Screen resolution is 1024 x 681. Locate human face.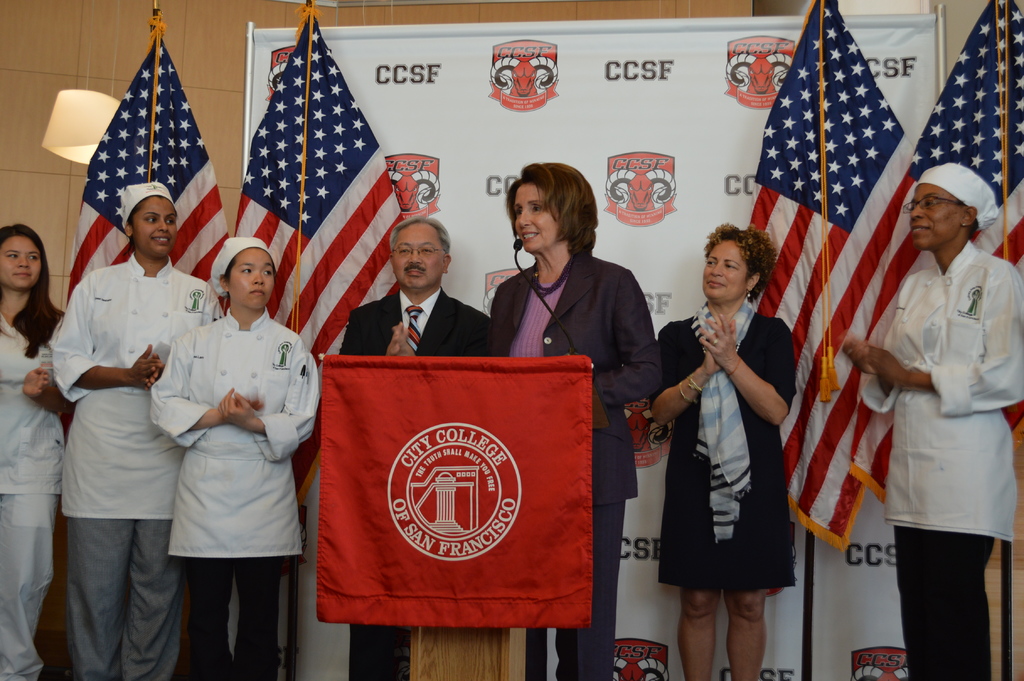
[131,198,179,257].
